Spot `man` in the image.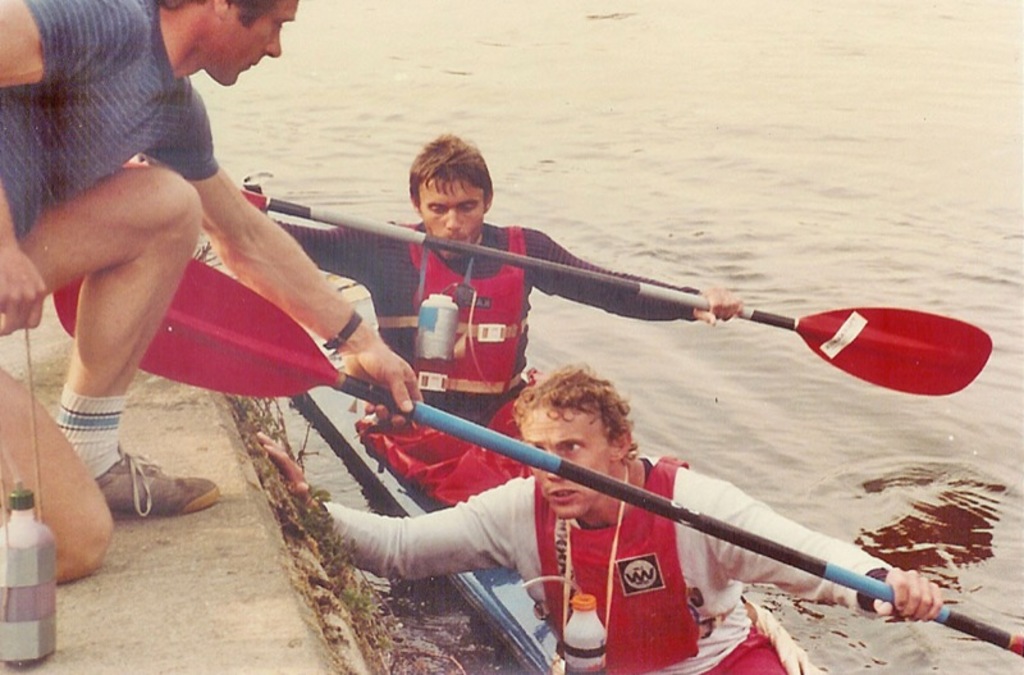
`man` found at box(256, 132, 744, 501).
